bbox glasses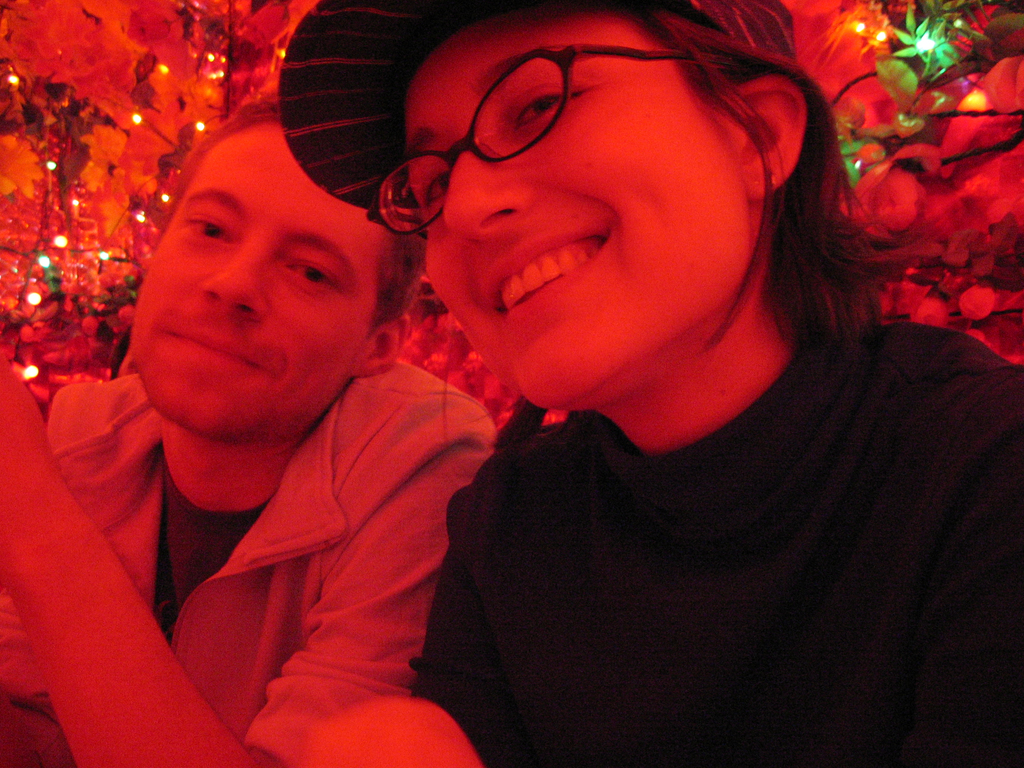
[365,45,755,243]
